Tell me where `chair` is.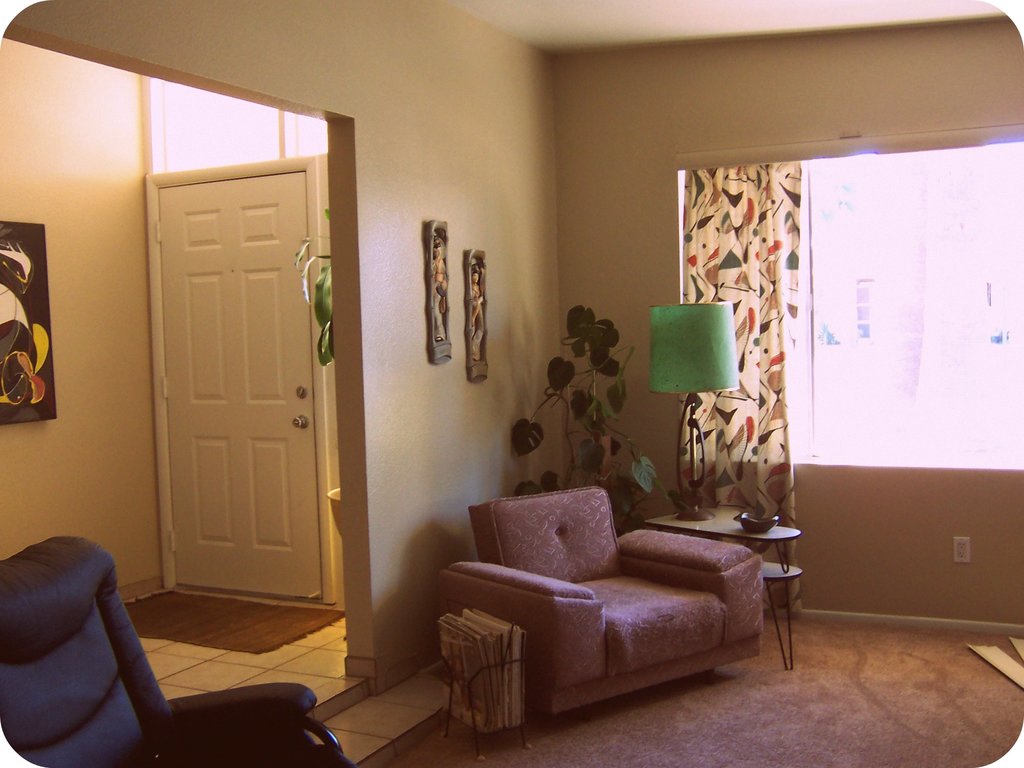
`chair` is at [429,460,751,749].
